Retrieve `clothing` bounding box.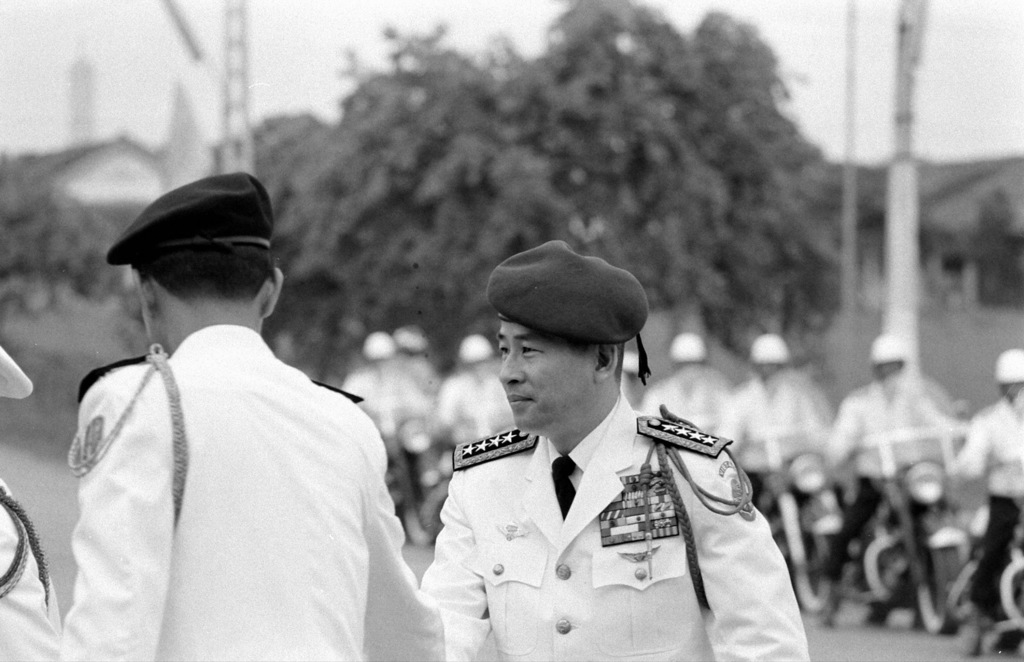
Bounding box: BBox(954, 405, 1023, 495).
